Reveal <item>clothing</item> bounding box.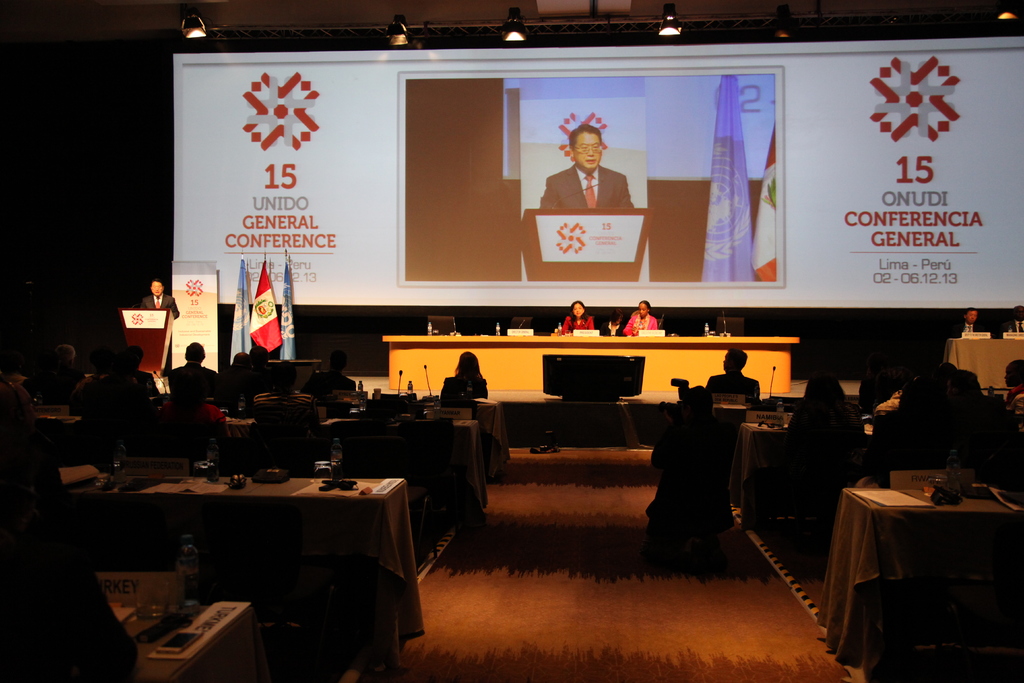
Revealed: select_region(1006, 317, 1023, 331).
